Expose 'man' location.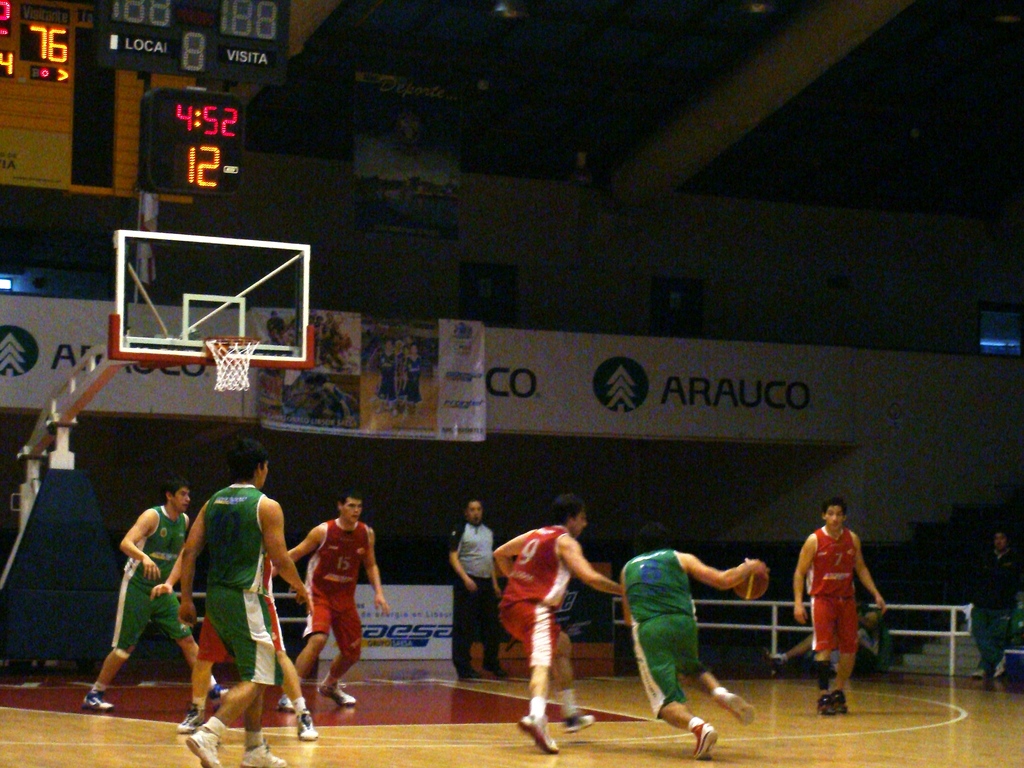
Exposed at 152, 547, 318, 742.
